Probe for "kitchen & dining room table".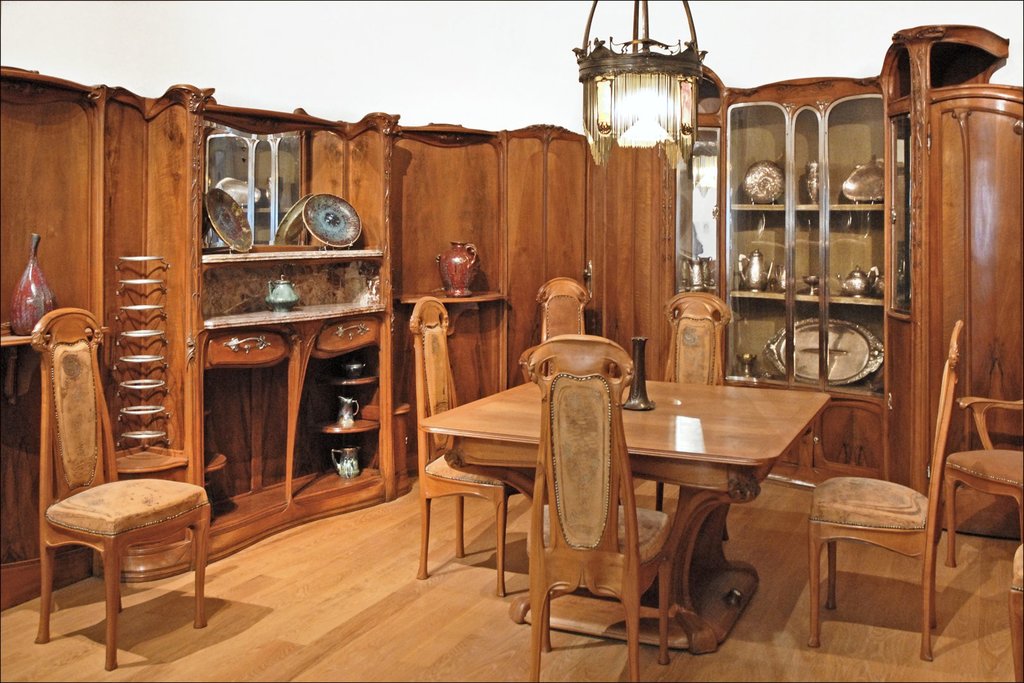
Probe result: bbox=[422, 374, 827, 649].
